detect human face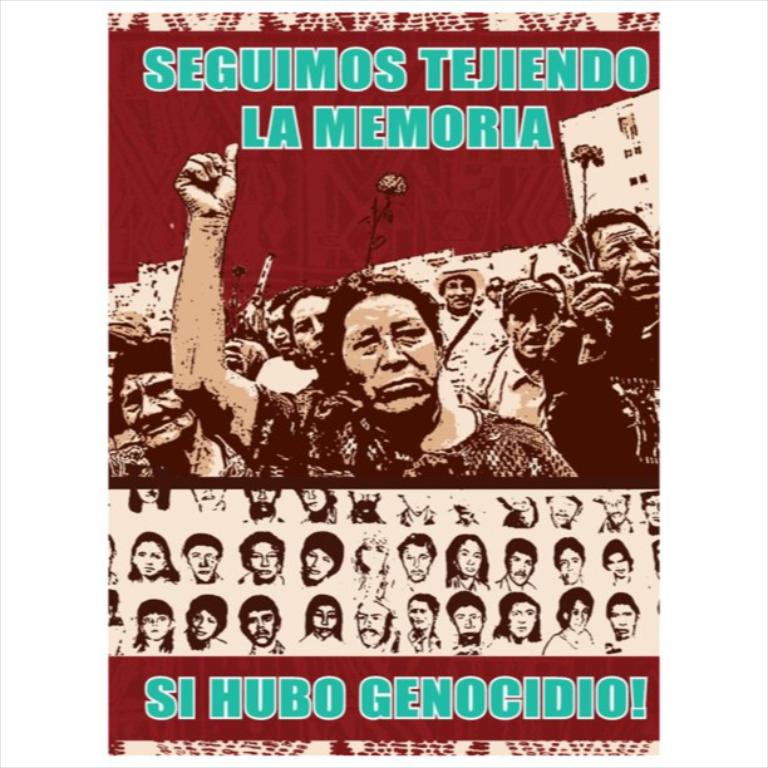
[444,599,482,631]
